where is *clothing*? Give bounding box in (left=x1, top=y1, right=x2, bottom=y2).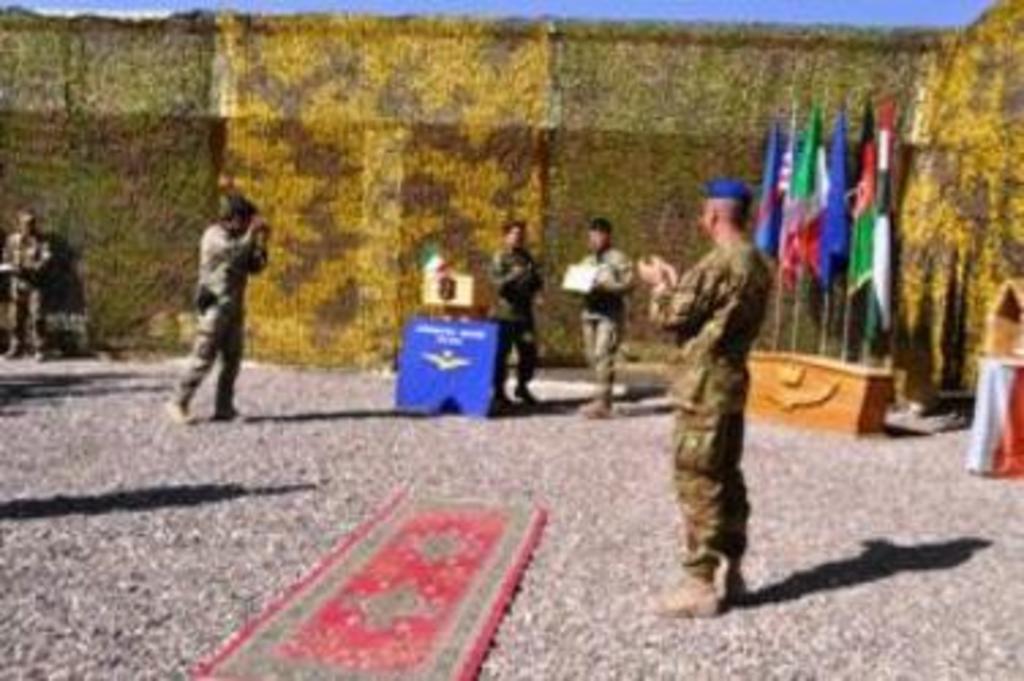
(left=3, top=234, right=49, bottom=360).
